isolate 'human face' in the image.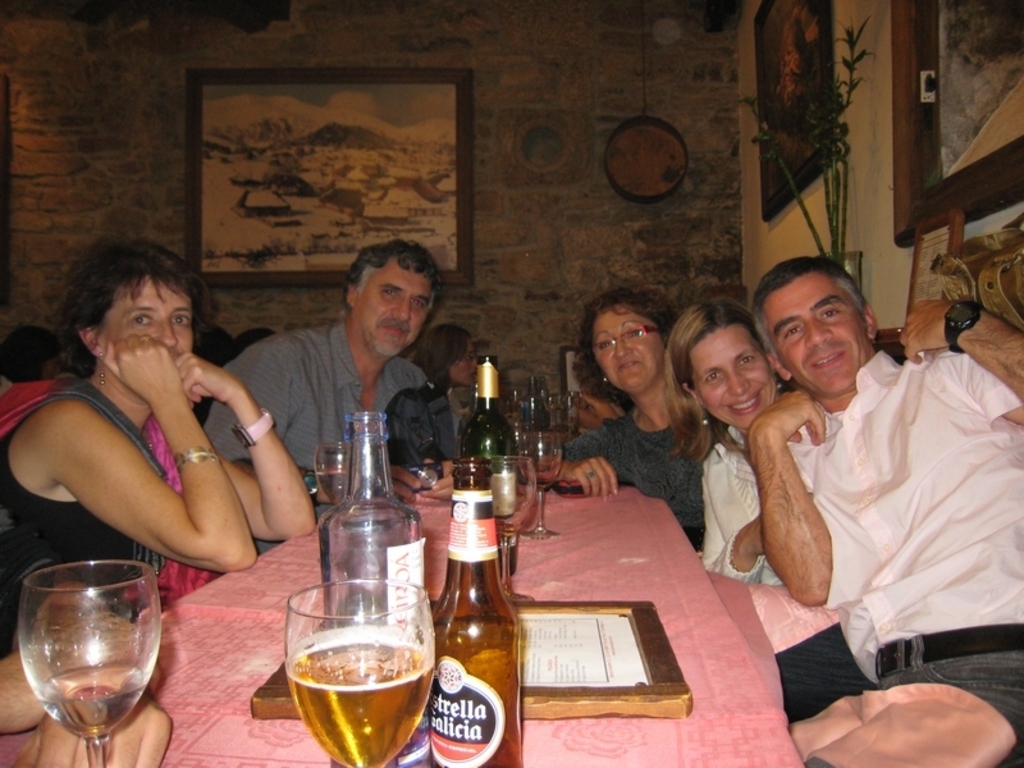
Isolated region: <bbox>109, 274, 196, 362</bbox>.
